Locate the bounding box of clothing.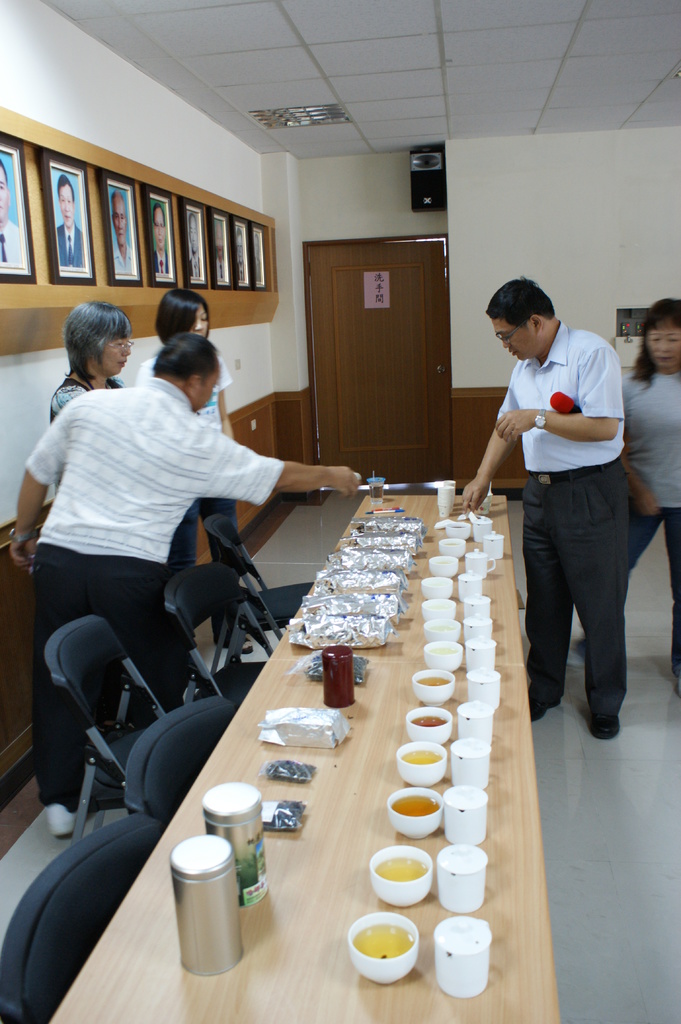
Bounding box: bbox(0, 222, 28, 260).
